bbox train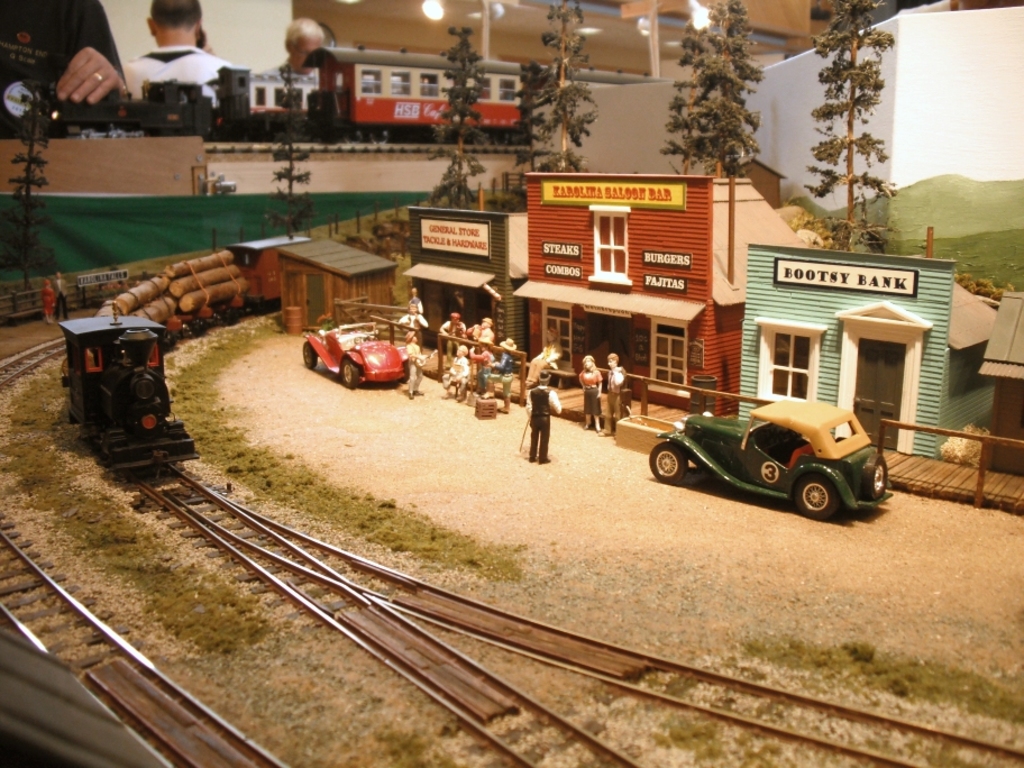
[307,48,670,145]
